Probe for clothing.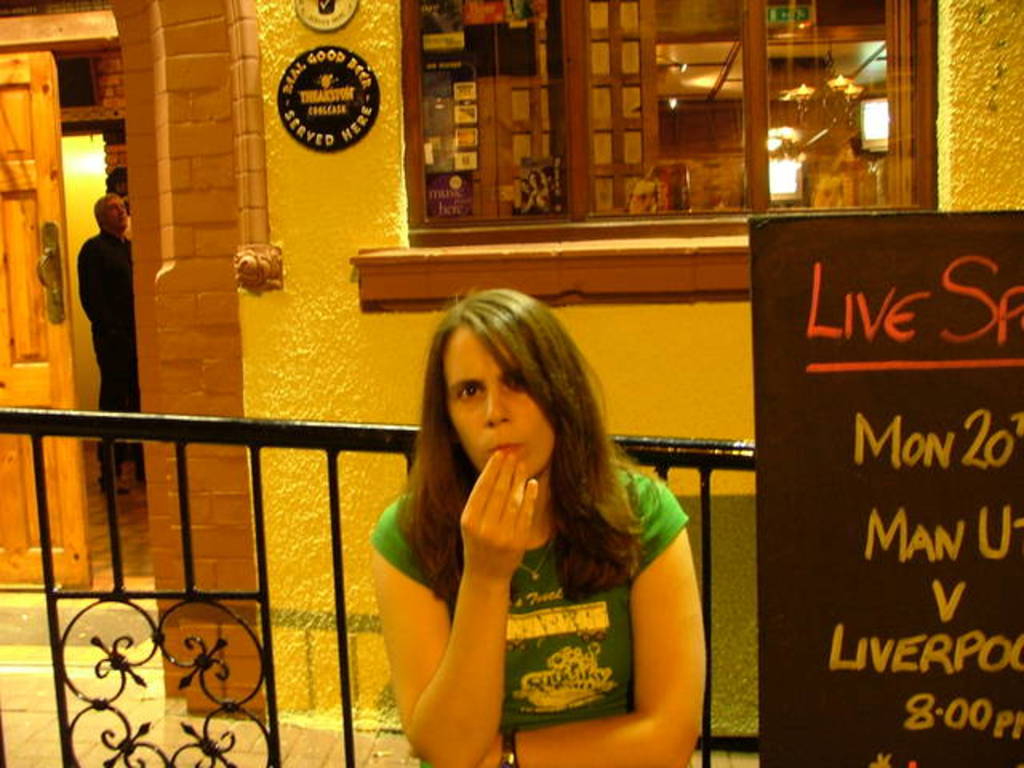
Probe result: crop(77, 224, 142, 478).
